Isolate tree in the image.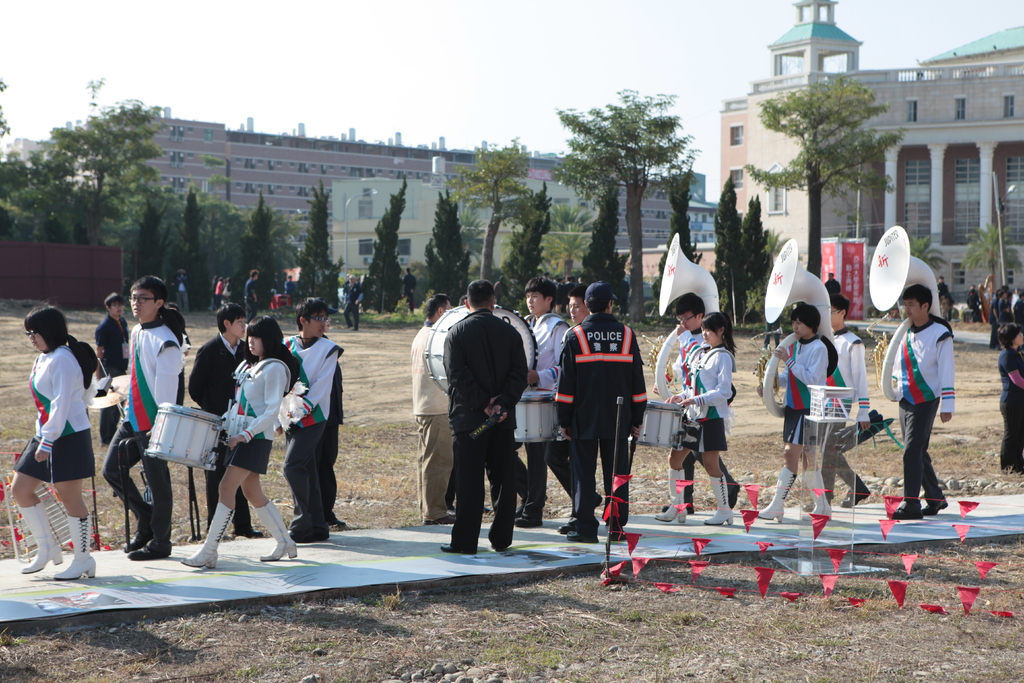
Isolated region: l=0, t=74, r=9, b=142.
